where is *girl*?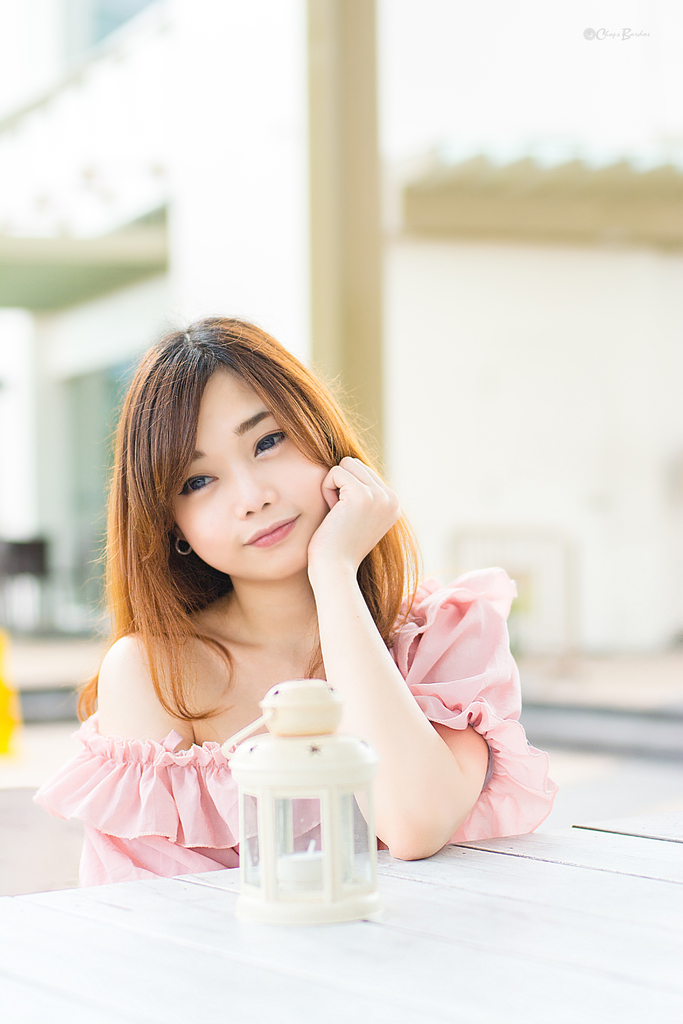
l=28, t=310, r=561, b=882.
